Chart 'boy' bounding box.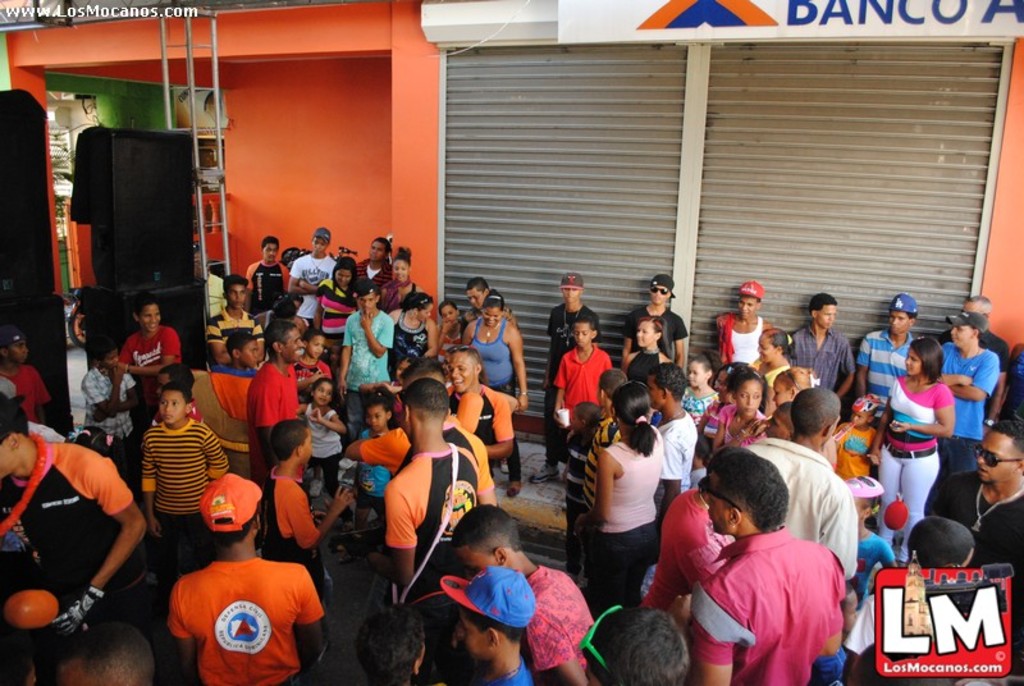
Charted: {"x1": 264, "y1": 421, "x2": 355, "y2": 616}.
